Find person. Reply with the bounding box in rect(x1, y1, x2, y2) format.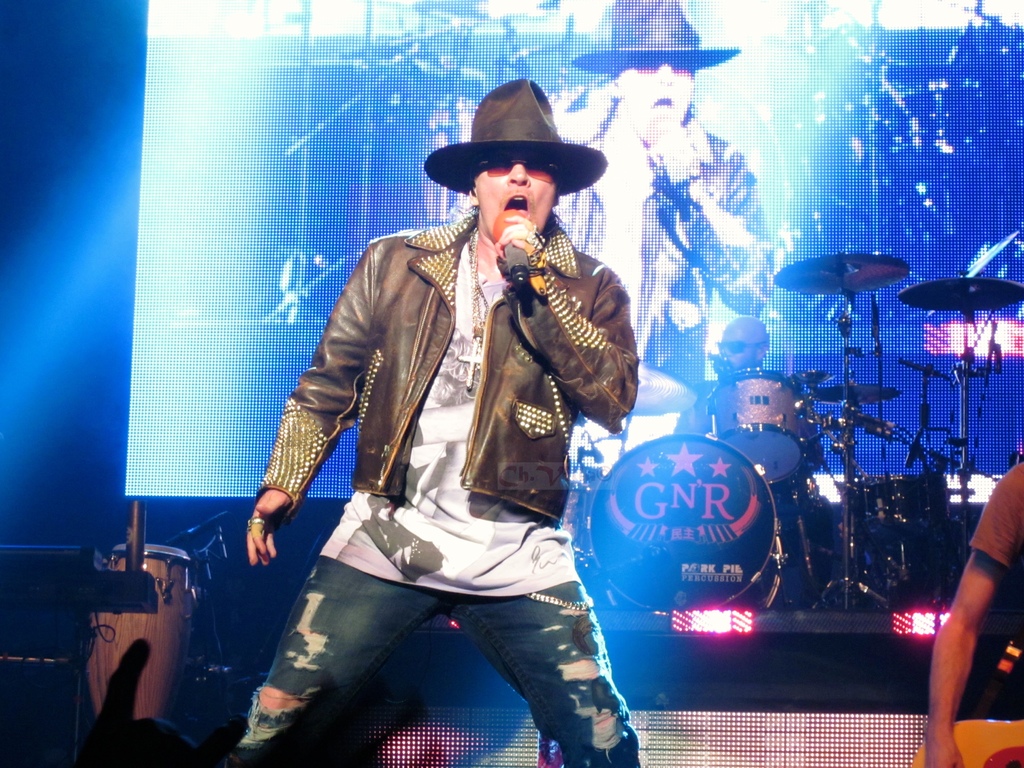
rect(673, 314, 824, 610).
